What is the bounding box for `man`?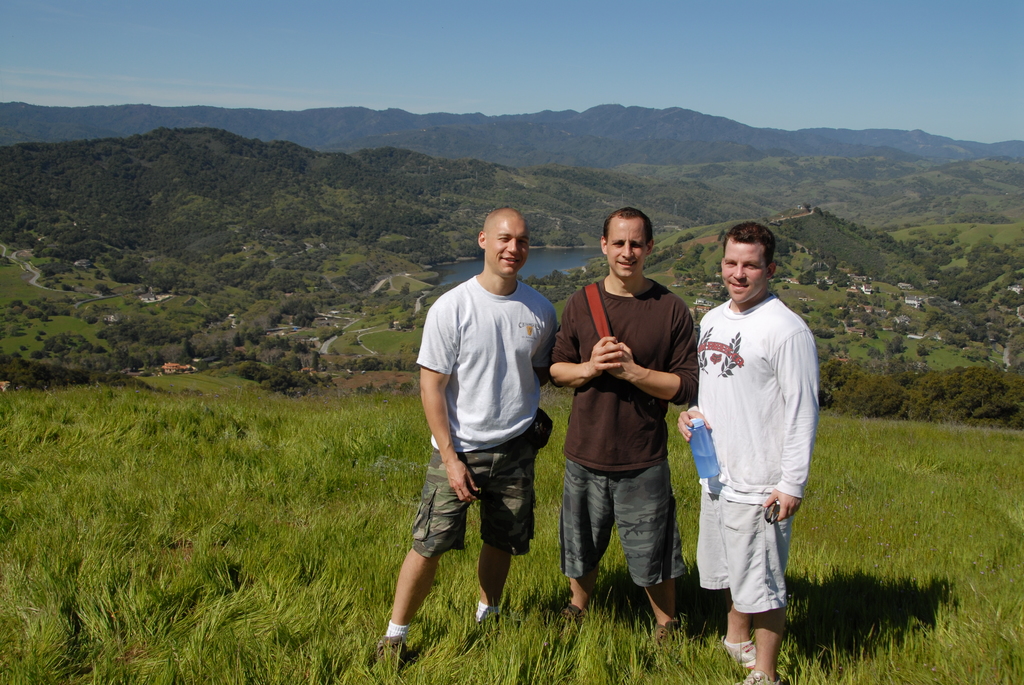
select_region(681, 188, 810, 684).
